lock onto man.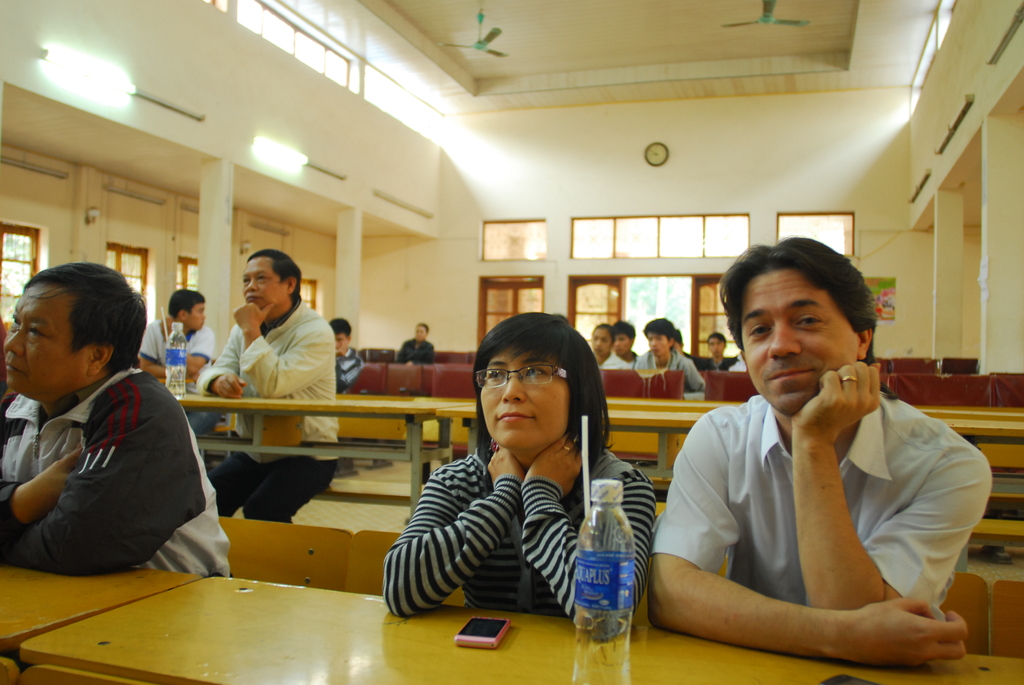
Locked: crop(138, 288, 219, 428).
